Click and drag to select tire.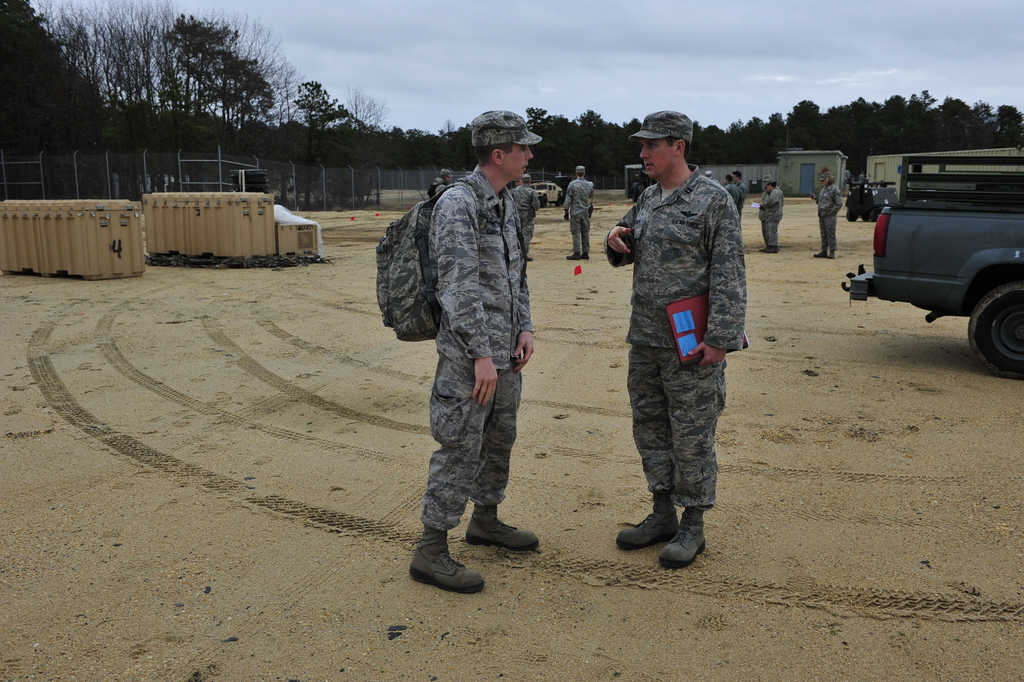
Selection: locate(846, 209, 858, 220).
